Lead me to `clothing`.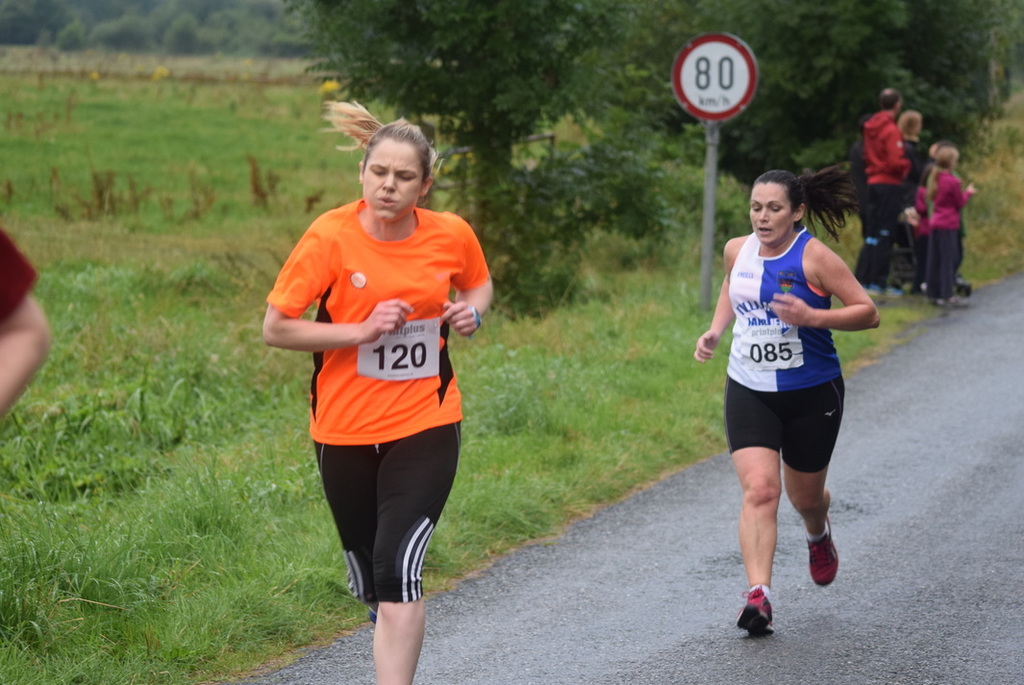
Lead to bbox=[925, 170, 975, 299].
